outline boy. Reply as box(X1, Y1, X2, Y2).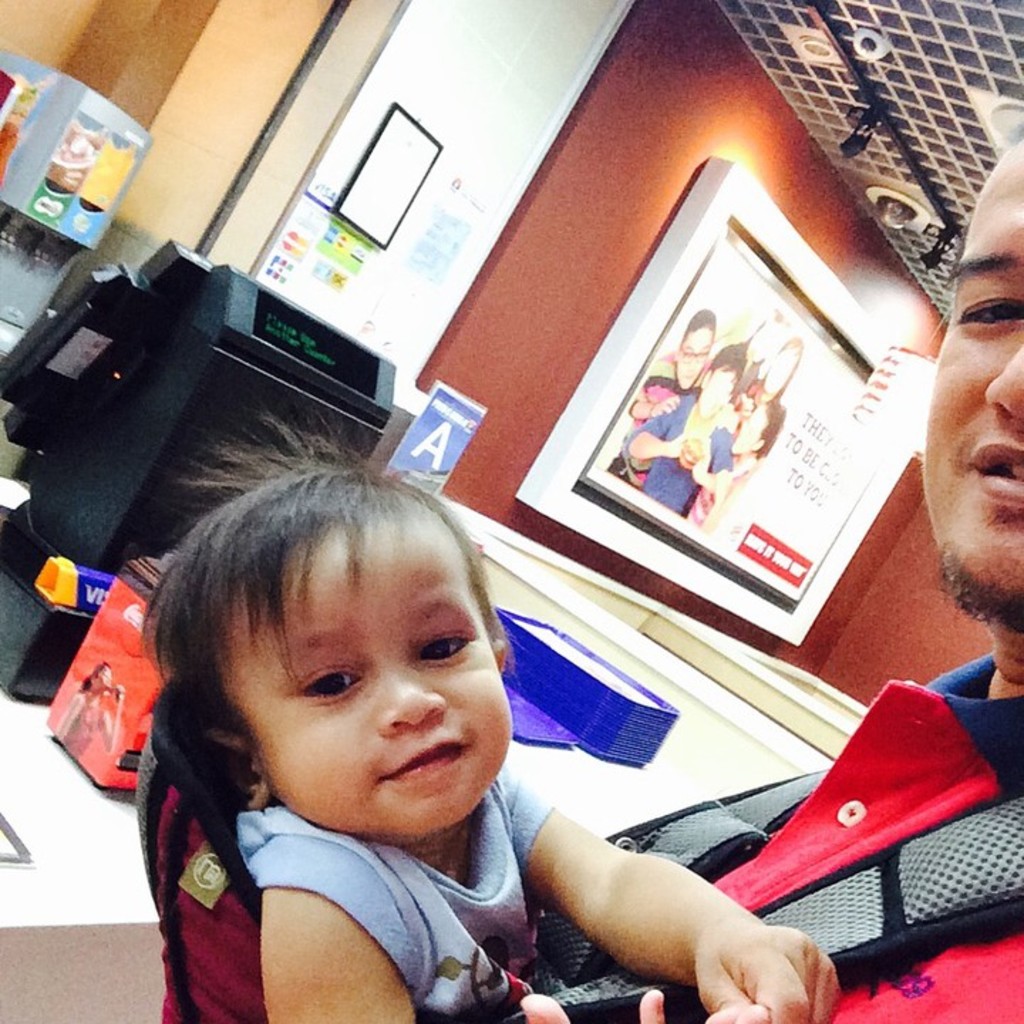
box(152, 414, 841, 1023).
